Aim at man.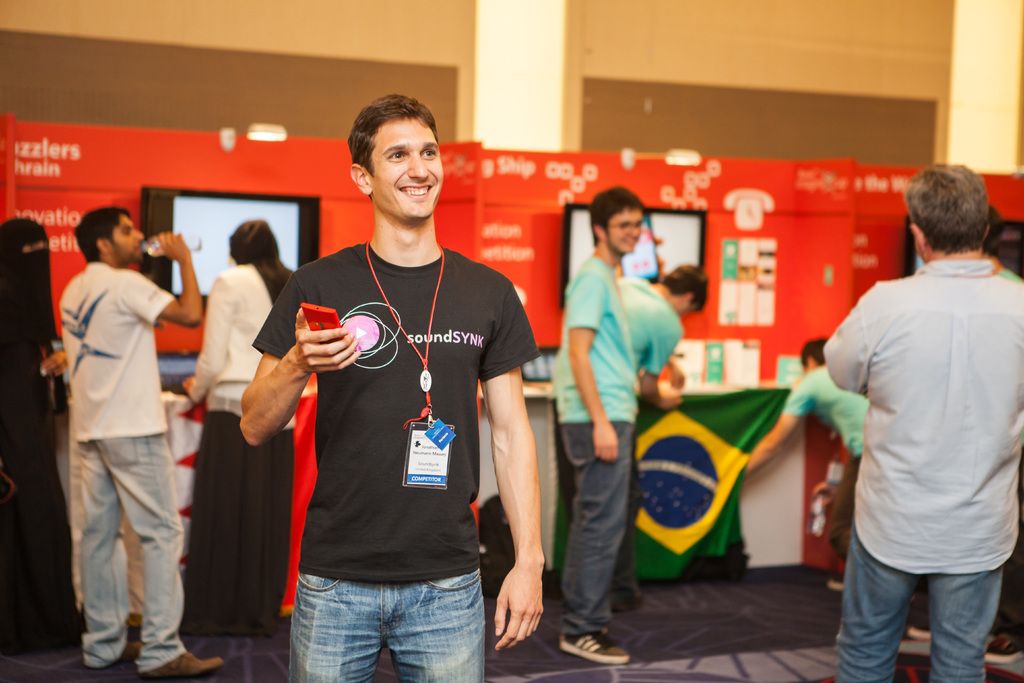
Aimed at left=809, top=160, right=1017, bottom=682.
